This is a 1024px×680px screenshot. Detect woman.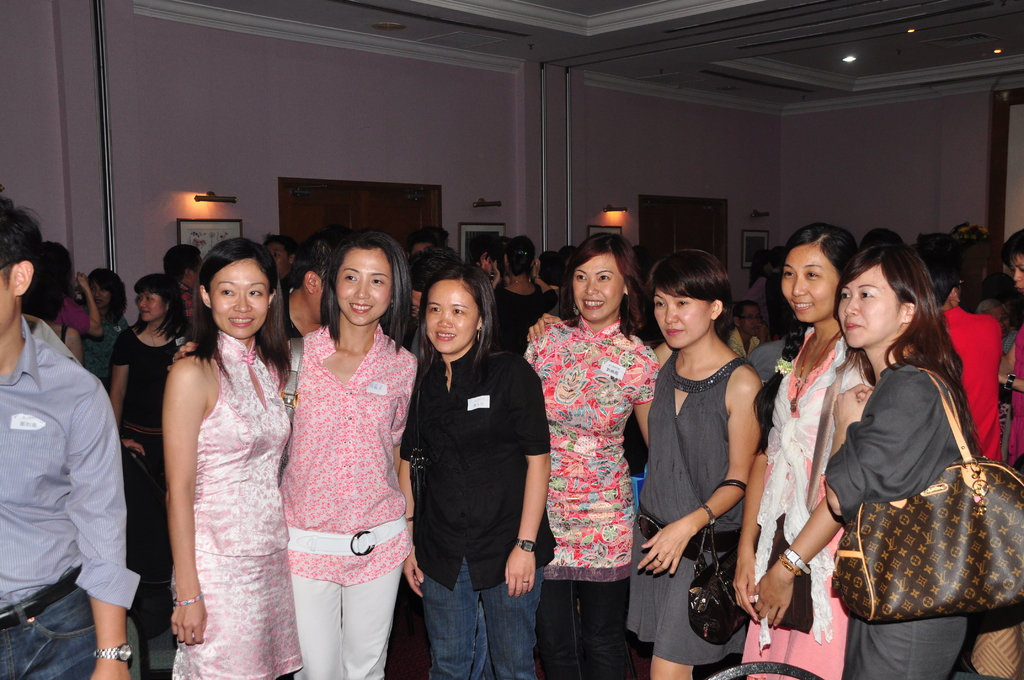
164, 242, 304, 679.
